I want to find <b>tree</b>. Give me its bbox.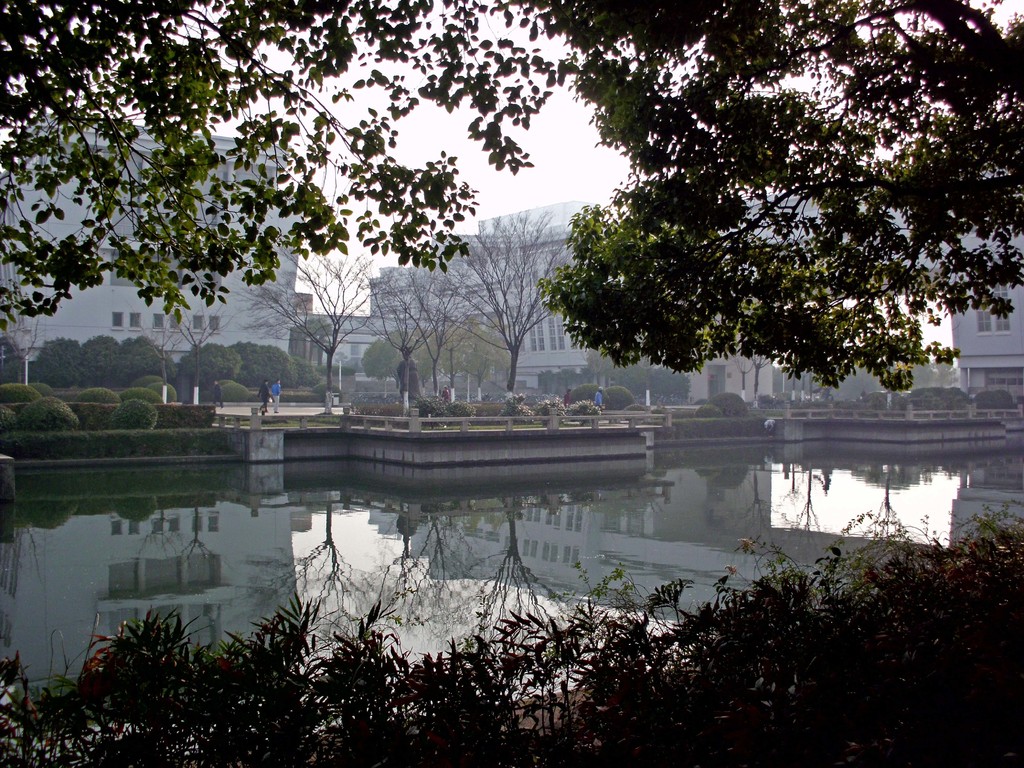
rect(122, 240, 254, 395).
